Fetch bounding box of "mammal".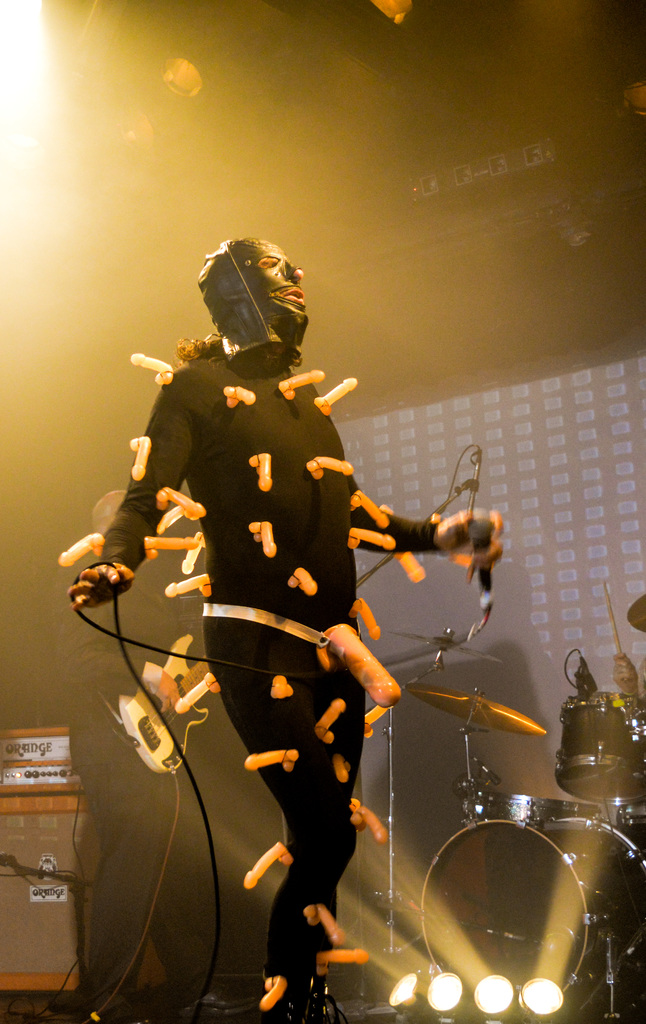
Bbox: (65,232,503,1023).
